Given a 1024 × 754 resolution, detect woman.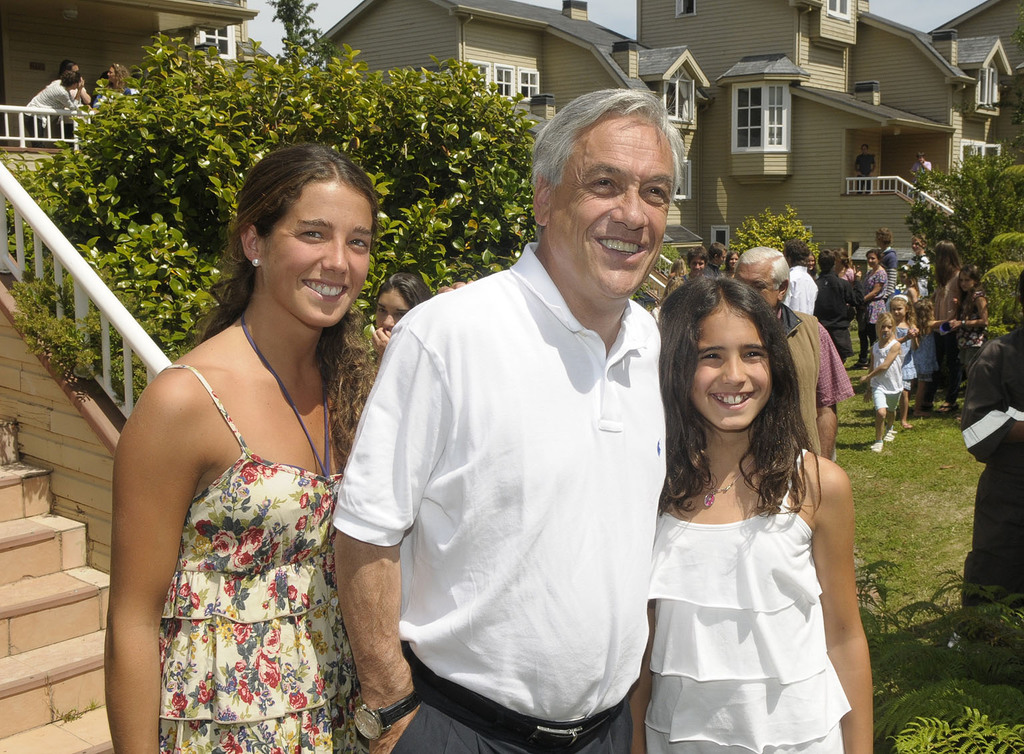
680 246 709 284.
